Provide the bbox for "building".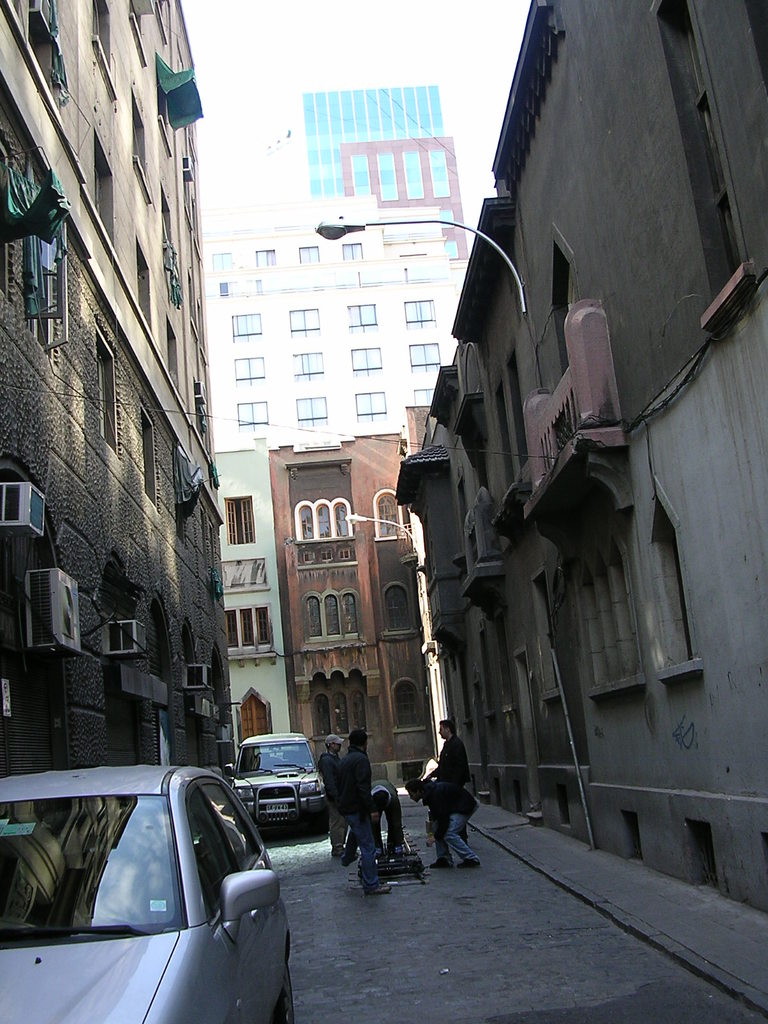
rect(296, 83, 480, 267).
